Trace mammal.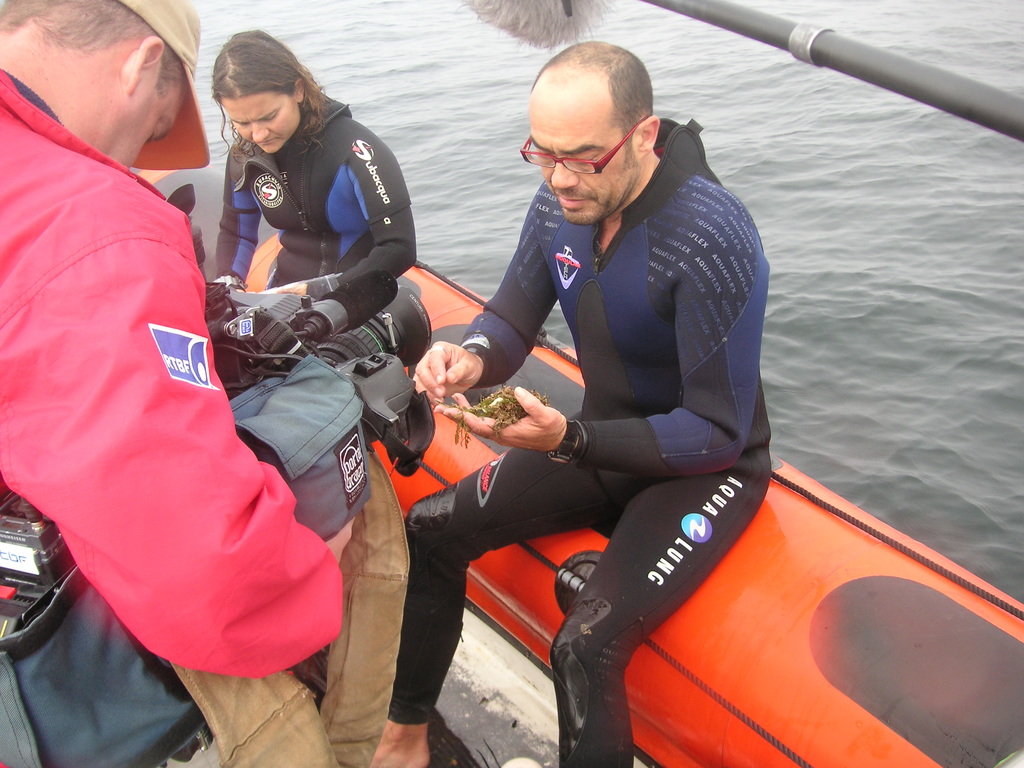
Traced to box=[0, 0, 358, 767].
